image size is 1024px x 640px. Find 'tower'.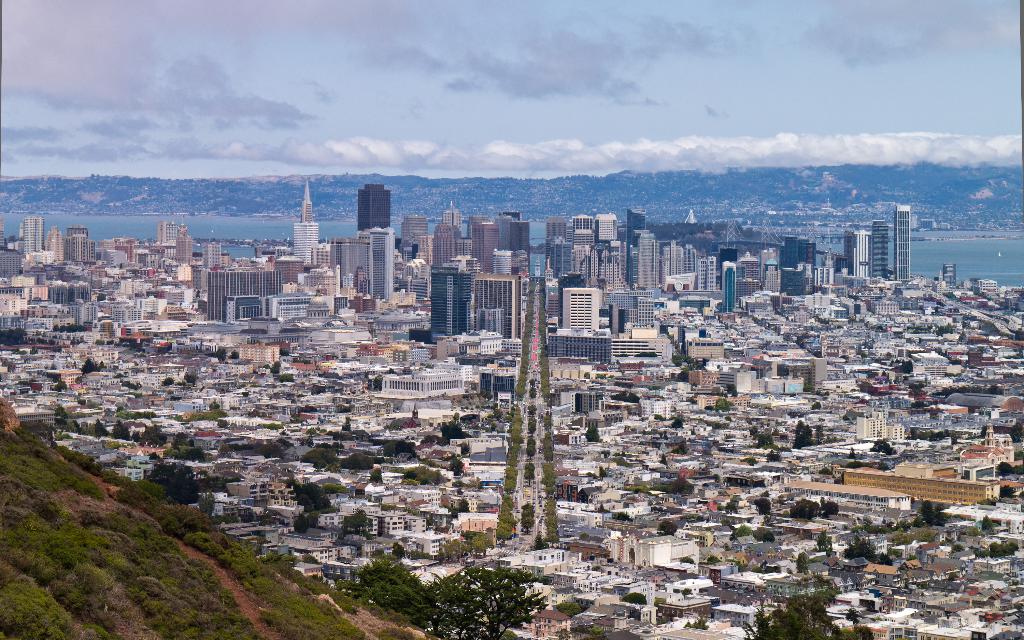
box(291, 182, 320, 268).
